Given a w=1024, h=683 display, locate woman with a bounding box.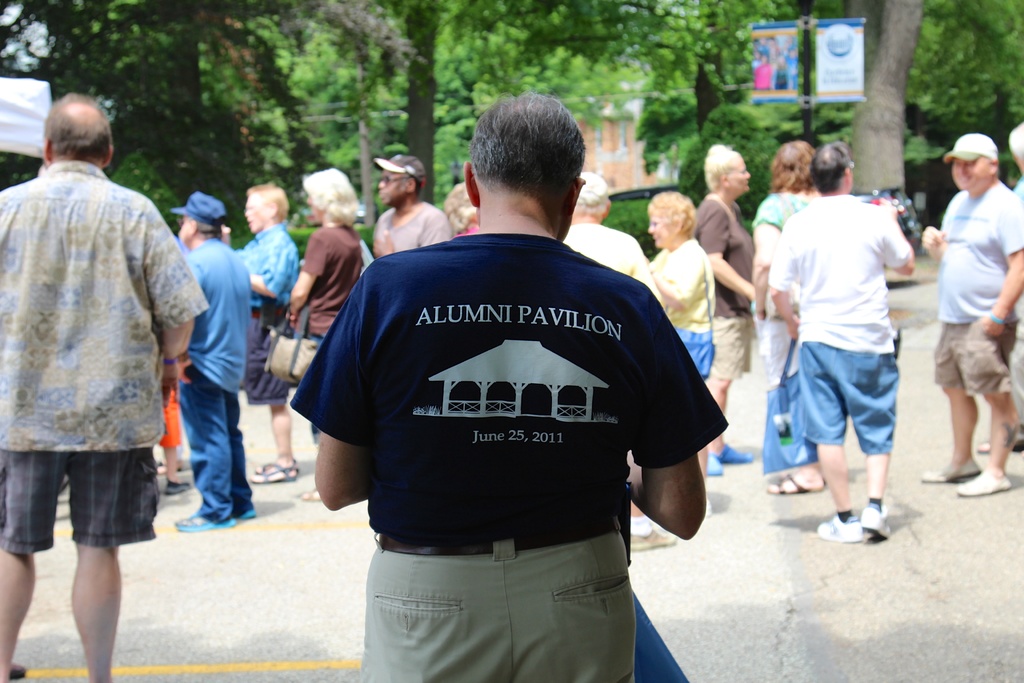
Located: {"left": 645, "top": 189, "right": 716, "bottom": 519}.
